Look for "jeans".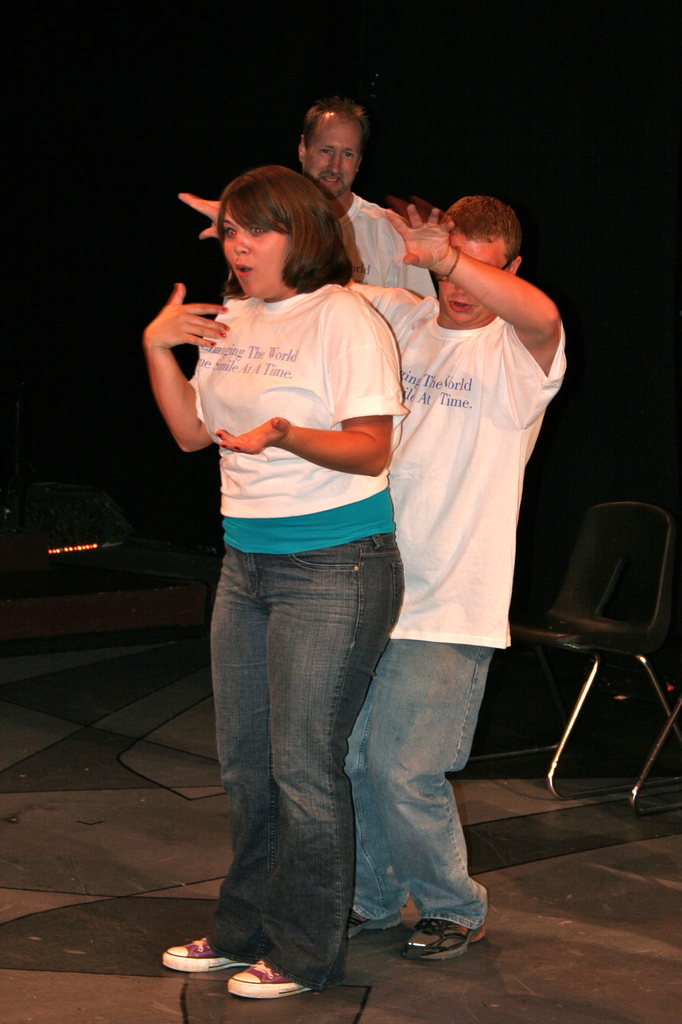
Found: 344:643:483:922.
